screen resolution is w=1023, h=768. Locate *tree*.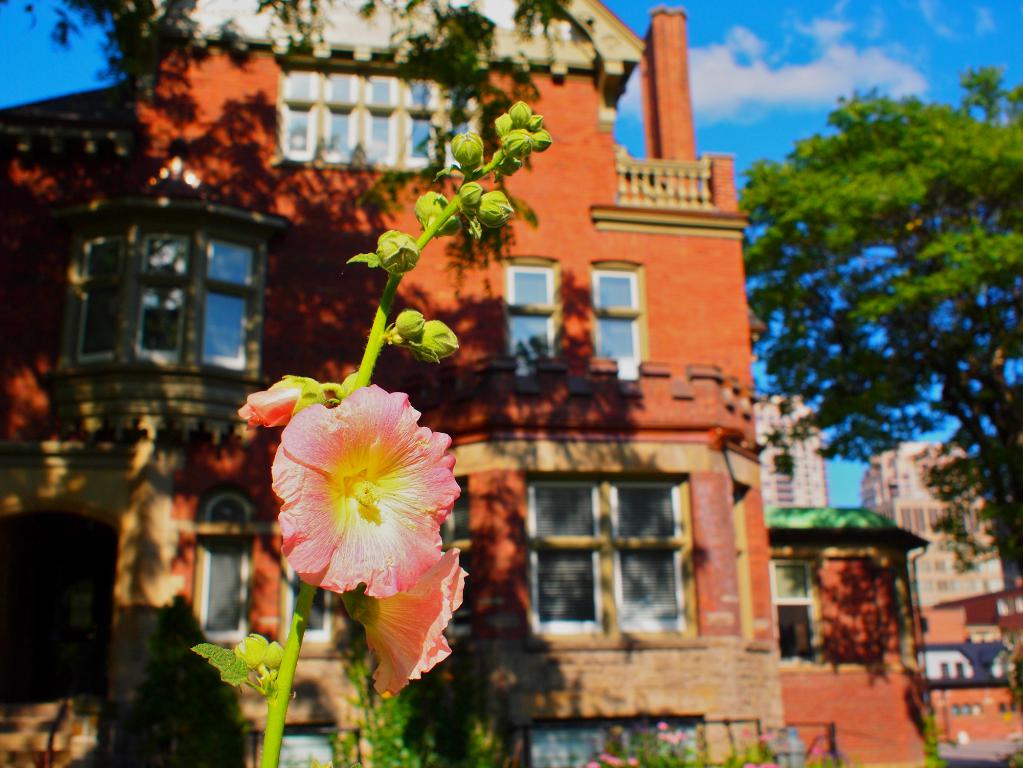
select_region(730, 59, 1022, 606).
